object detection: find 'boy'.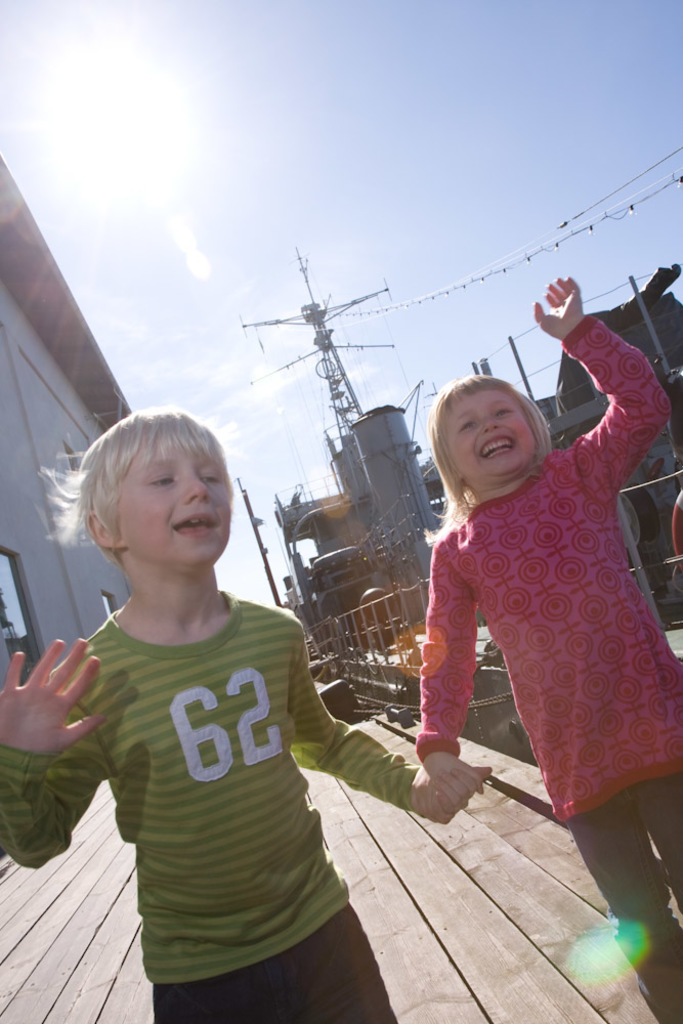
box(32, 399, 367, 994).
